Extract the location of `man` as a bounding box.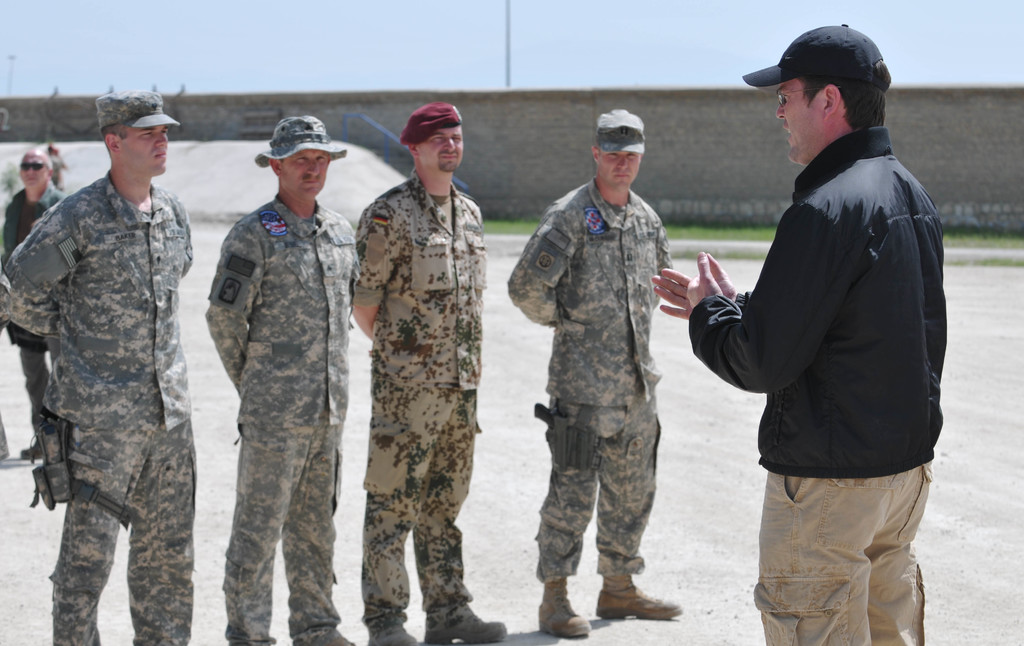
rect(351, 102, 505, 645).
